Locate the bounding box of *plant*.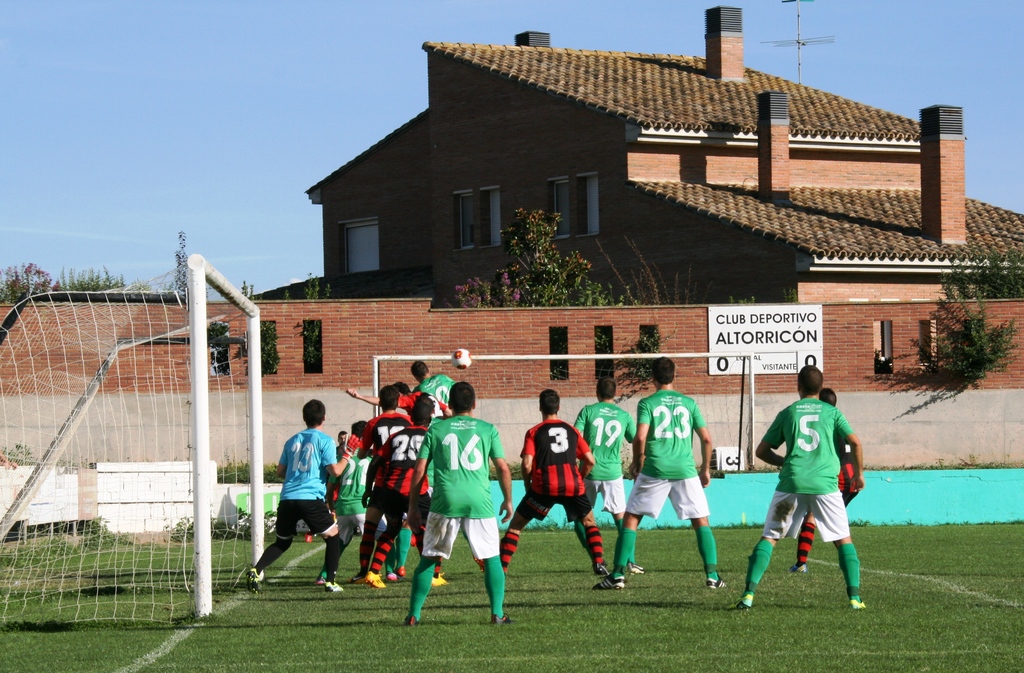
Bounding box: locate(909, 276, 1023, 387).
